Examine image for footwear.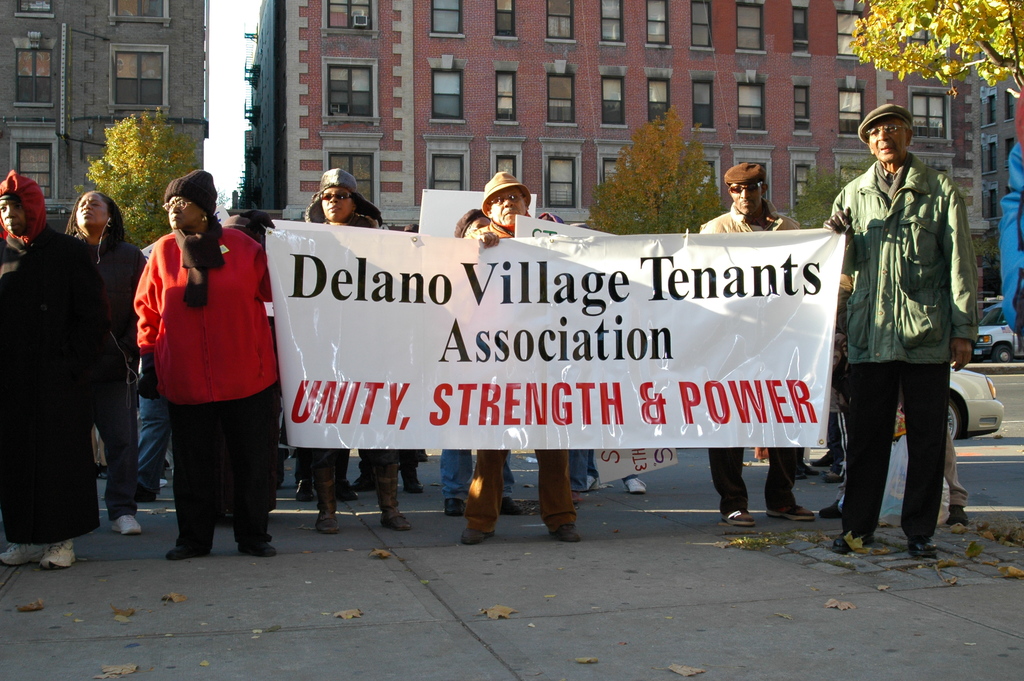
Examination result: pyautogui.locateOnScreen(444, 497, 466, 514).
